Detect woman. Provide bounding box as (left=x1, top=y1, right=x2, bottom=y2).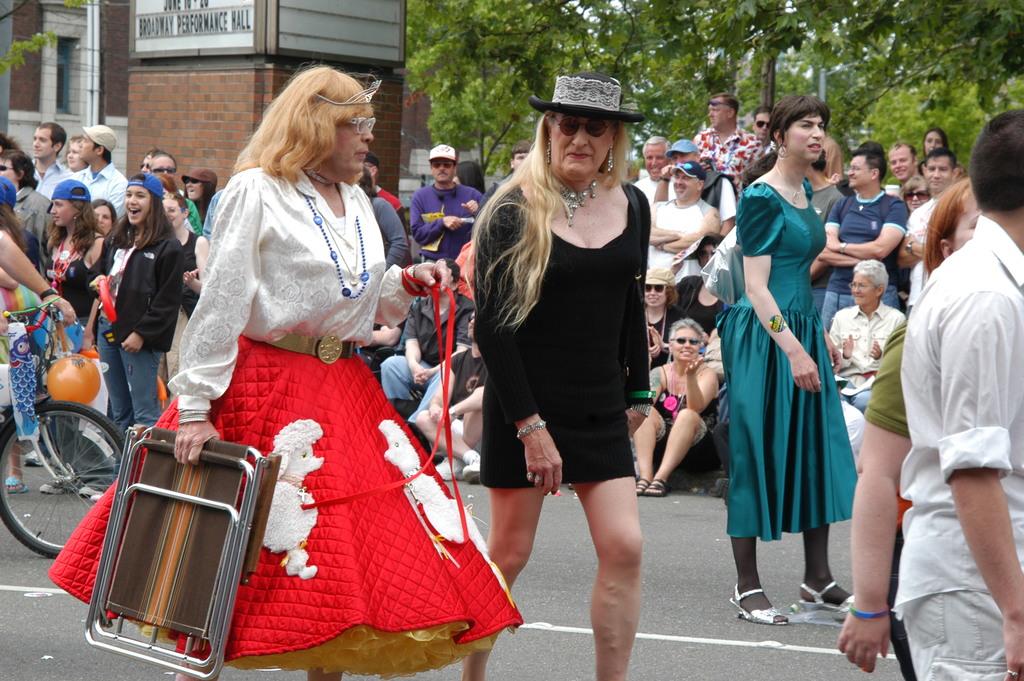
(left=642, top=266, right=693, bottom=345).
